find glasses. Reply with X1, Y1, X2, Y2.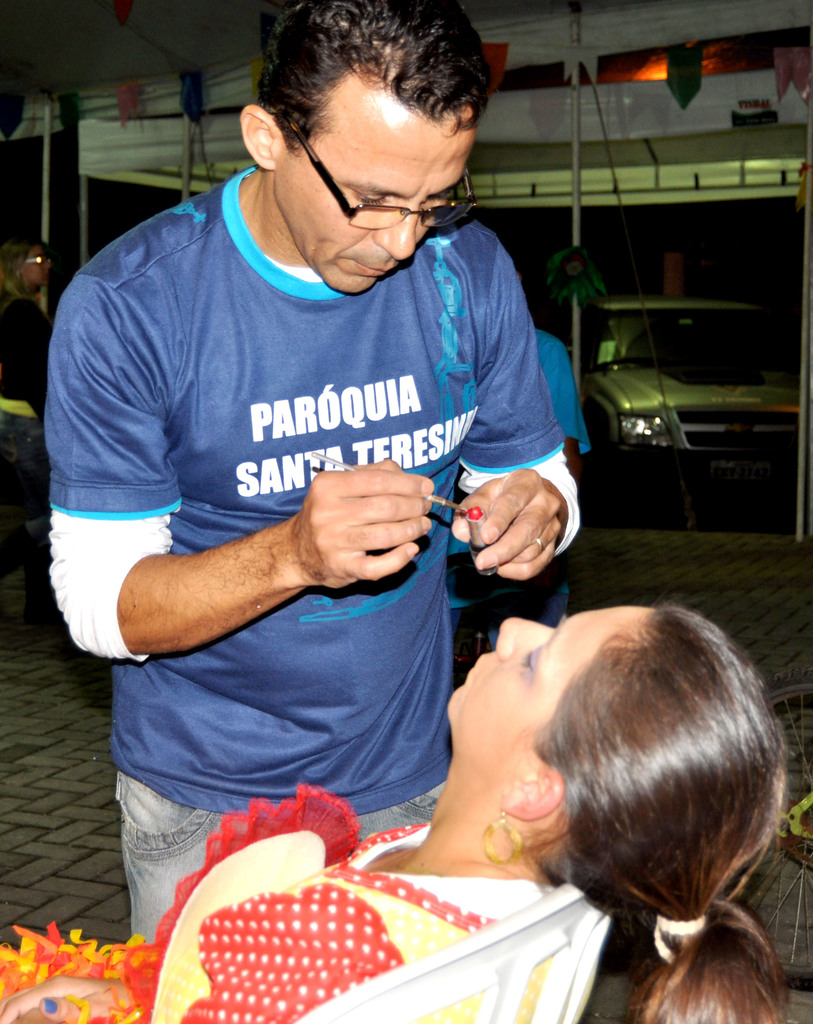
284, 111, 482, 234.
